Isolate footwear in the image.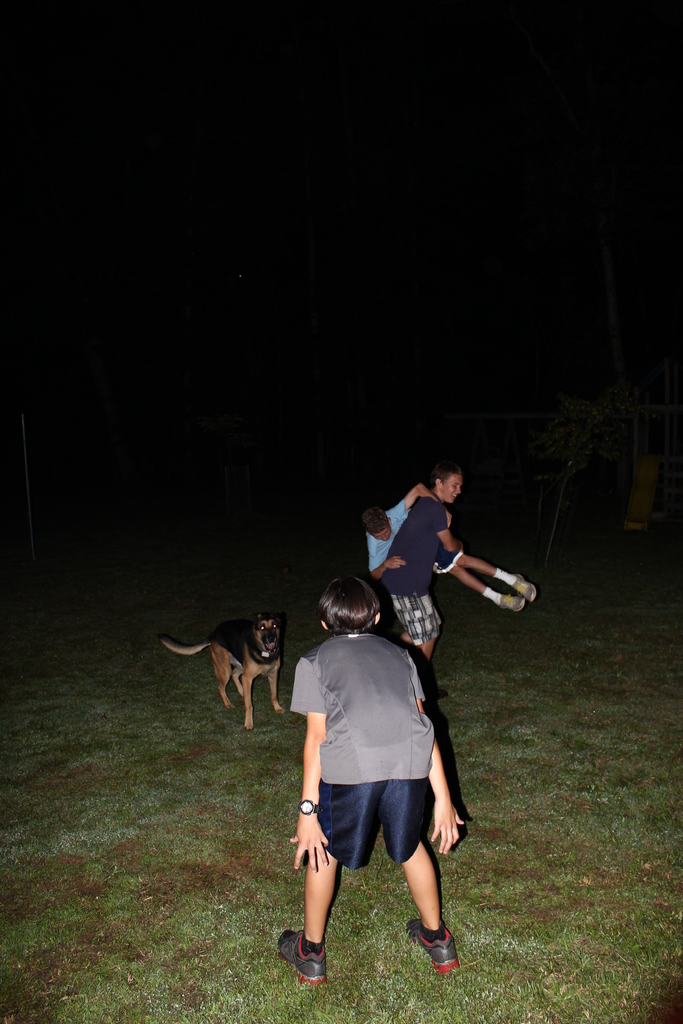
Isolated region: [left=509, top=573, right=541, bottom=603].
